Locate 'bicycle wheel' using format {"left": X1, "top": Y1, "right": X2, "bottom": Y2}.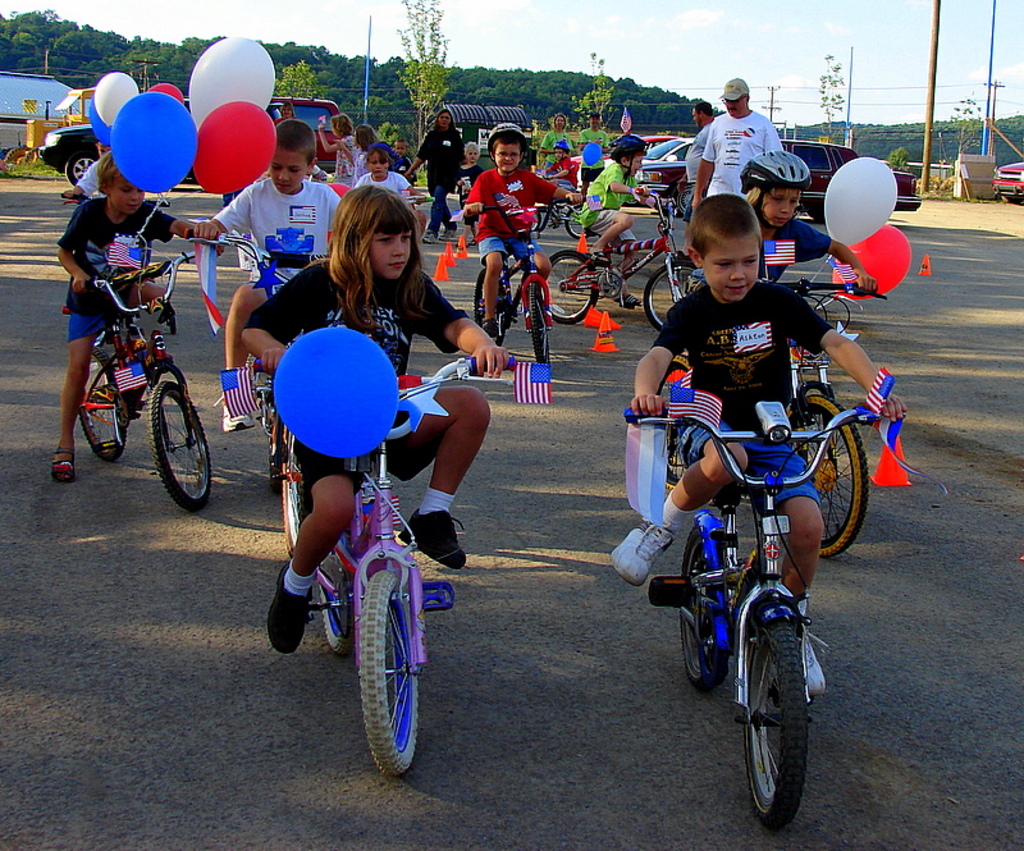
{"left": 150, "top": 383, "right": 211, "bottom": 512}.
